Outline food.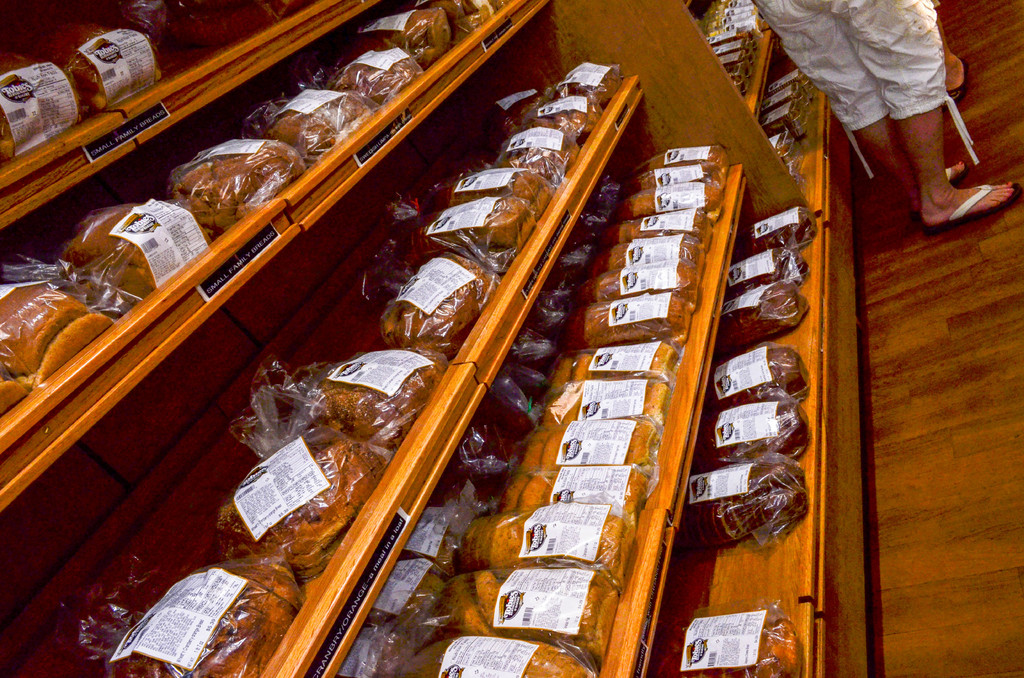
Outline: region(514, 359, 545, 392).
